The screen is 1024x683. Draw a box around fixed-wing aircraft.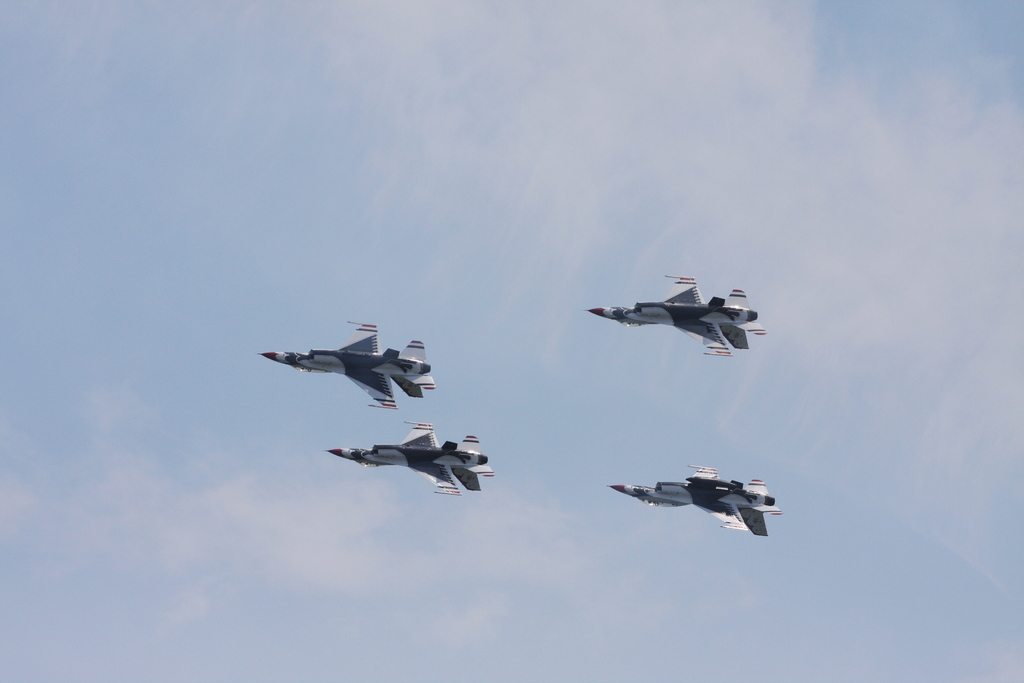
255:315:436:415.
